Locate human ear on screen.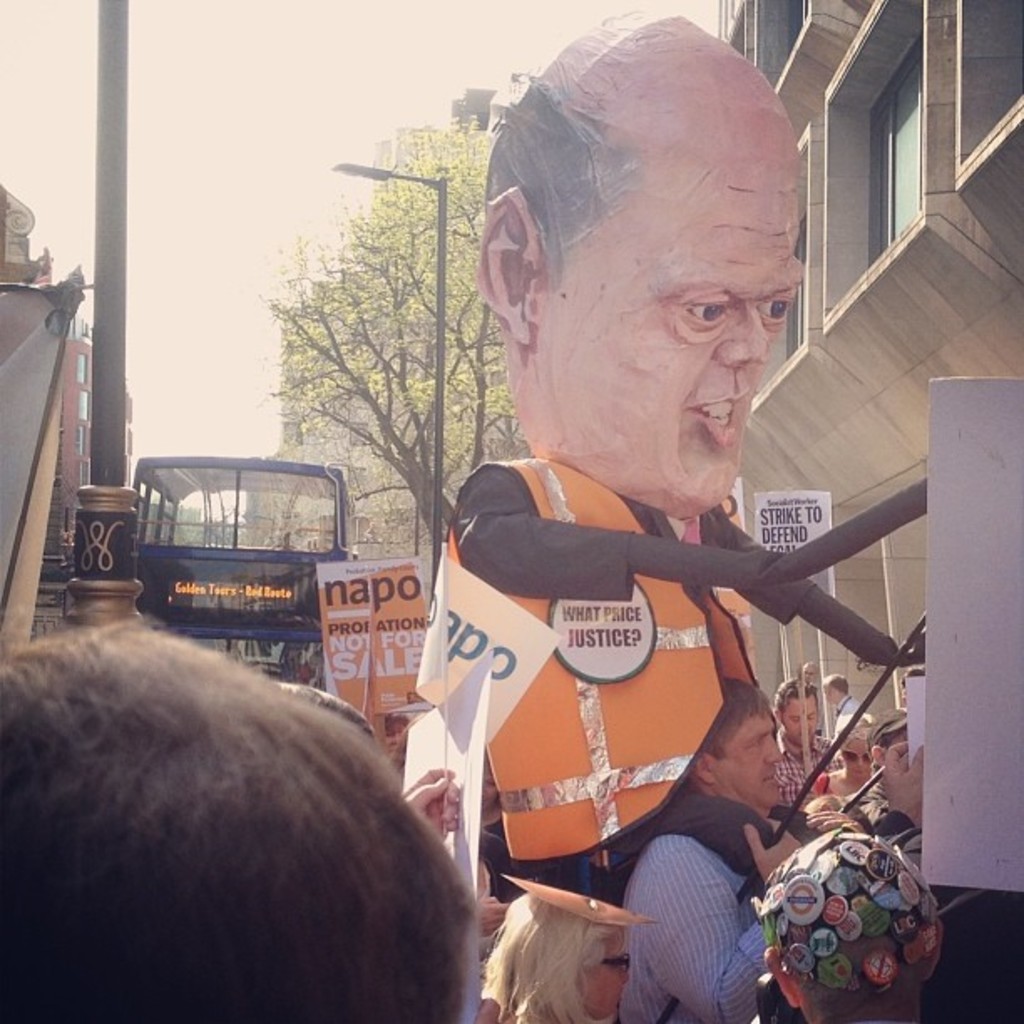
On screen at bbox(480, 189, 539, 356).
